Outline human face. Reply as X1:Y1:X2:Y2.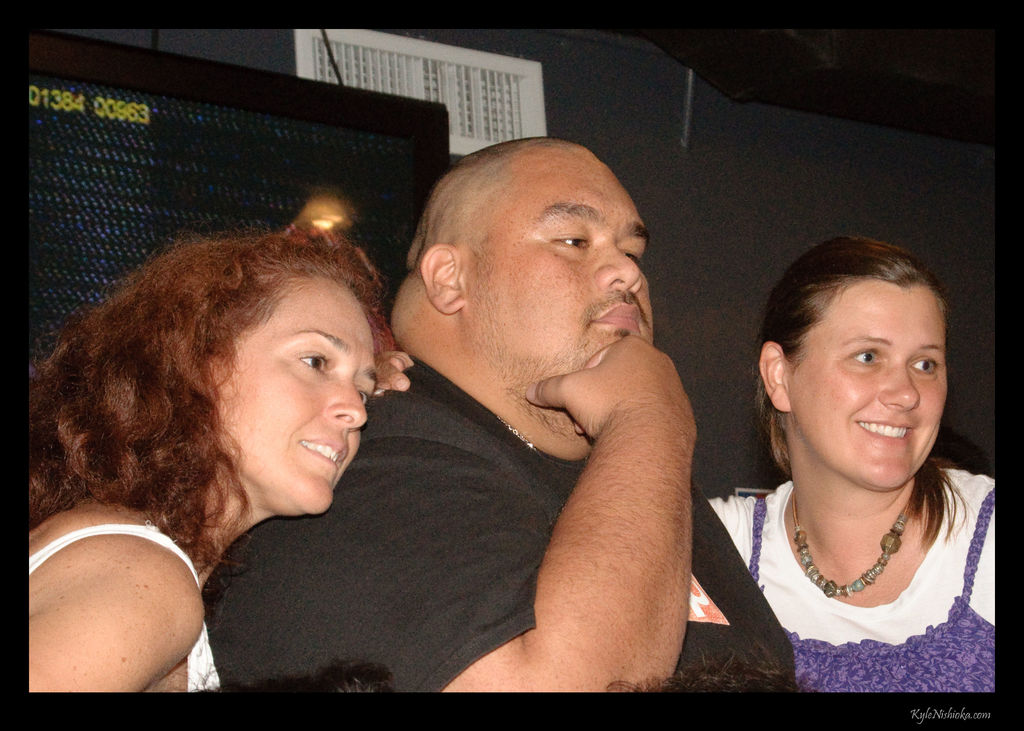
788:282:949:492.
